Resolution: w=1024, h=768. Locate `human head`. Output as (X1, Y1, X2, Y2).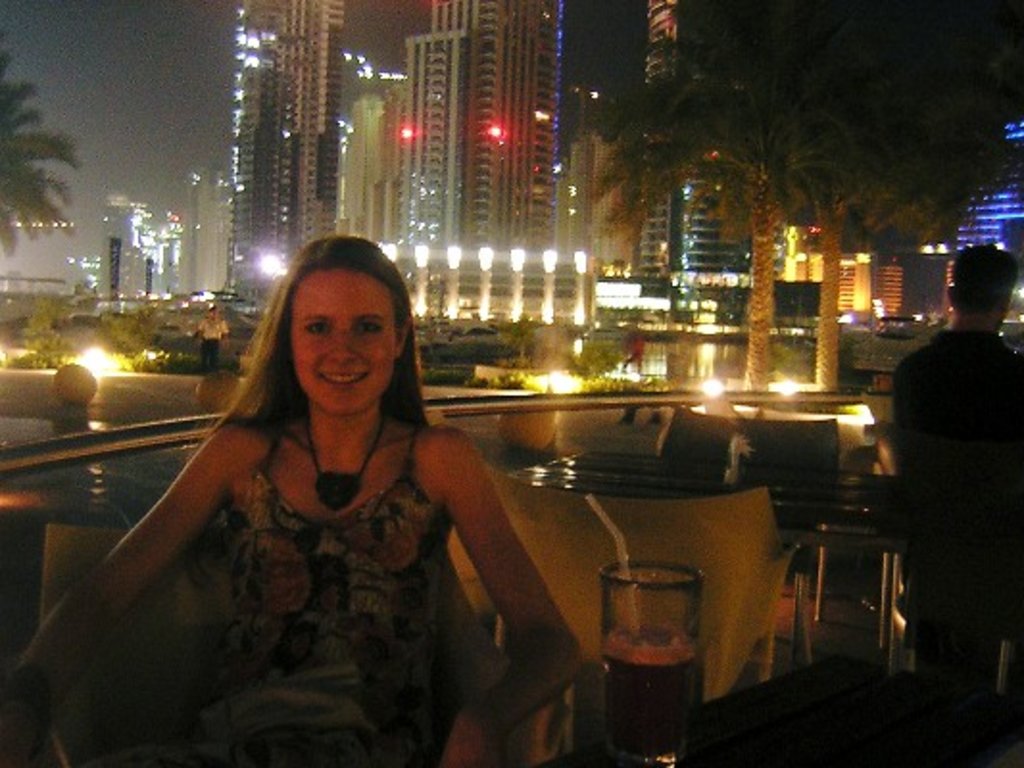
(943, 246, 1020, 334).
